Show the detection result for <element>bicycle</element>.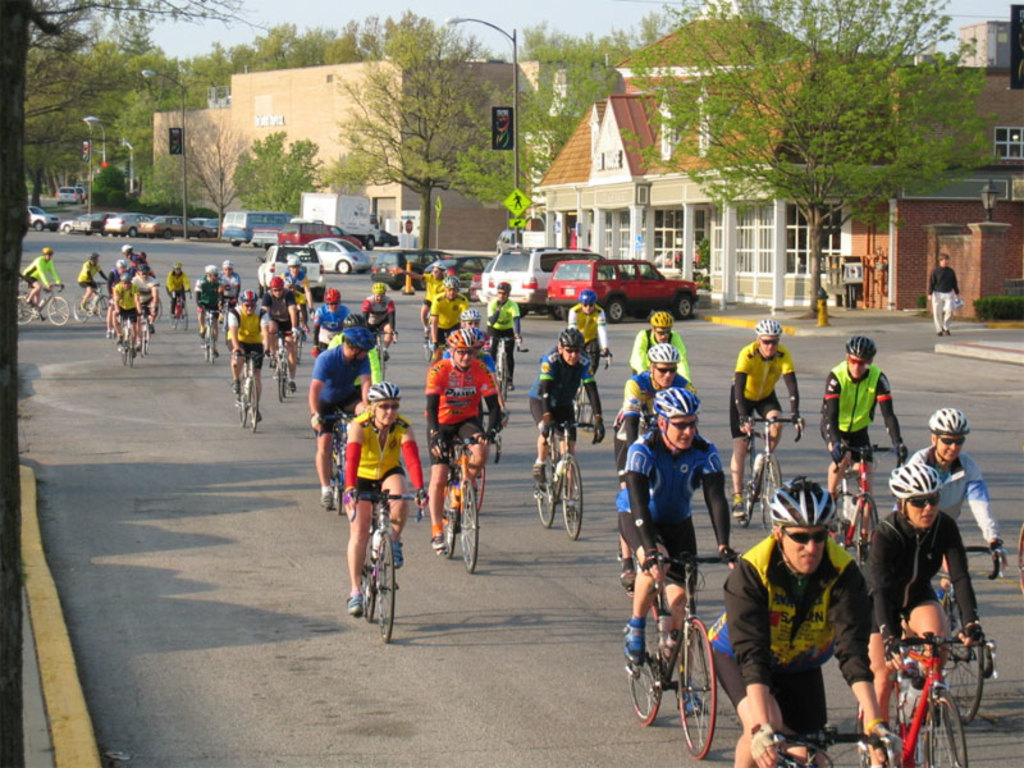
rect(294, 325, 308, 364).
